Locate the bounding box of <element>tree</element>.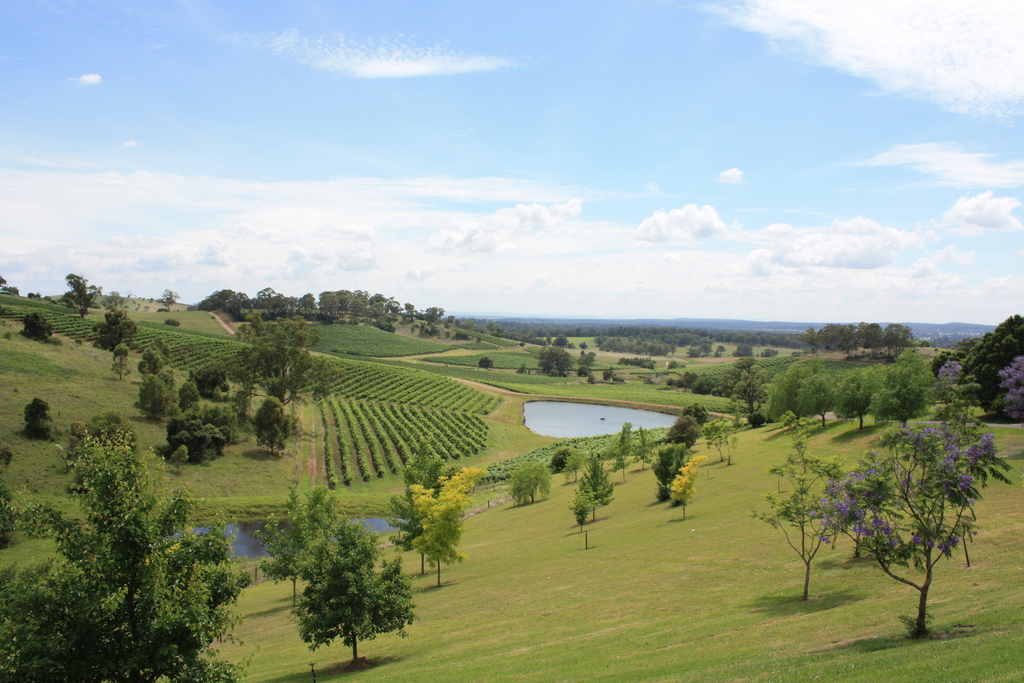
Bounding box: {"x1": 801, "y1": 384, "x2": 1020, "y2": 646}.
